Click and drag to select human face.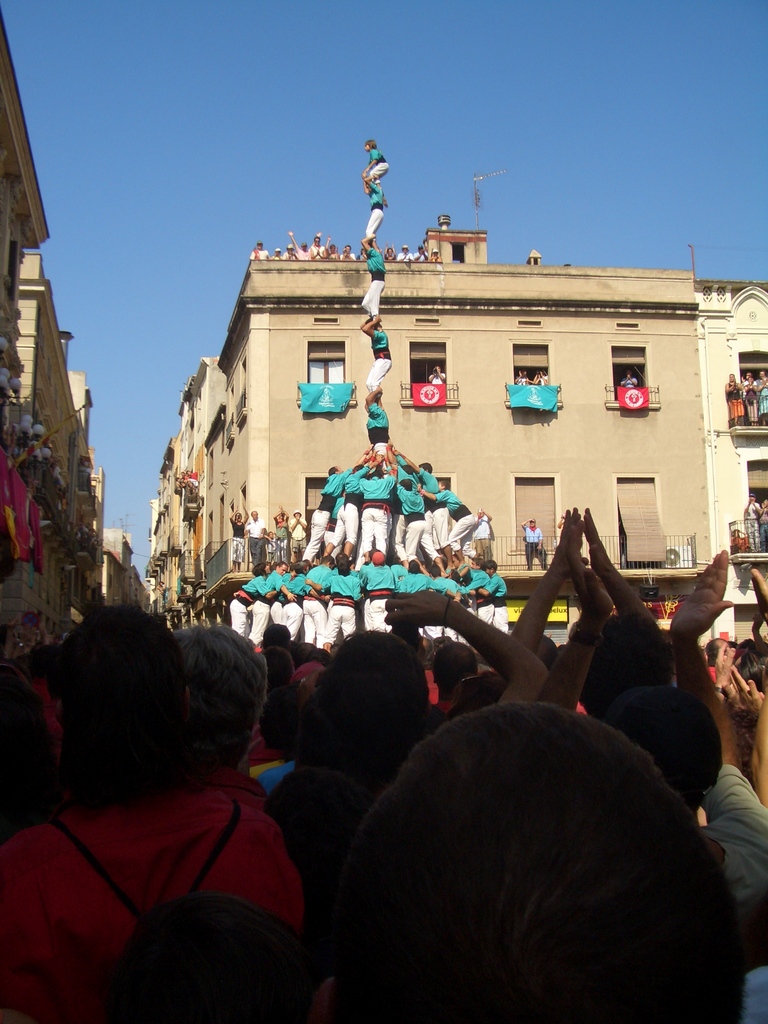
Selection: <bbox>366, 143, 369, 151</bbox>.
